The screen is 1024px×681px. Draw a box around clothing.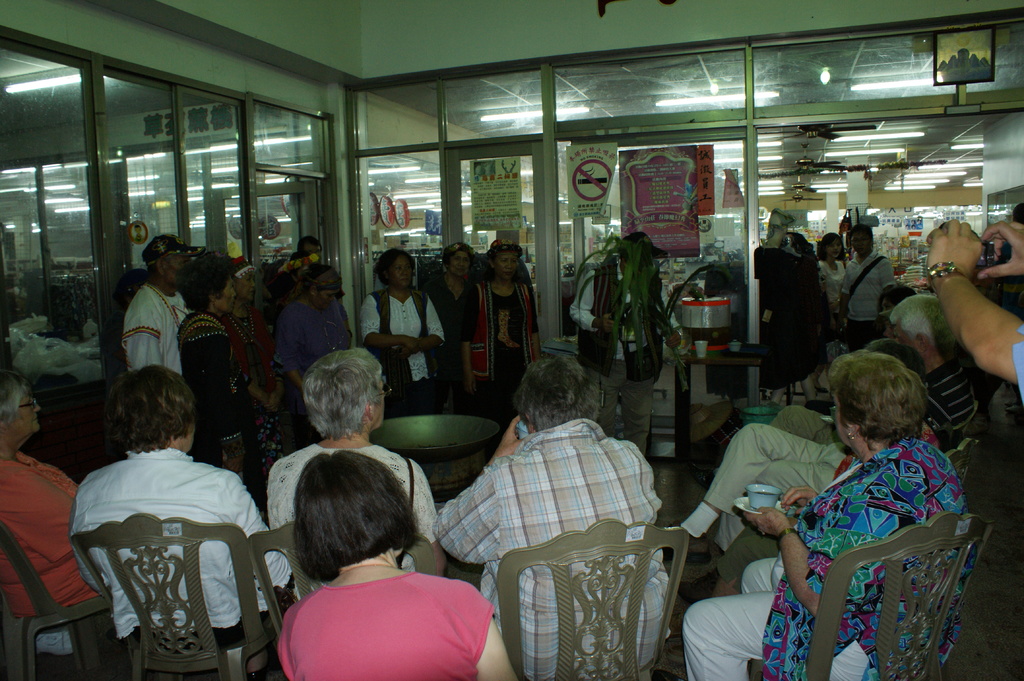
431 417 674 680.
